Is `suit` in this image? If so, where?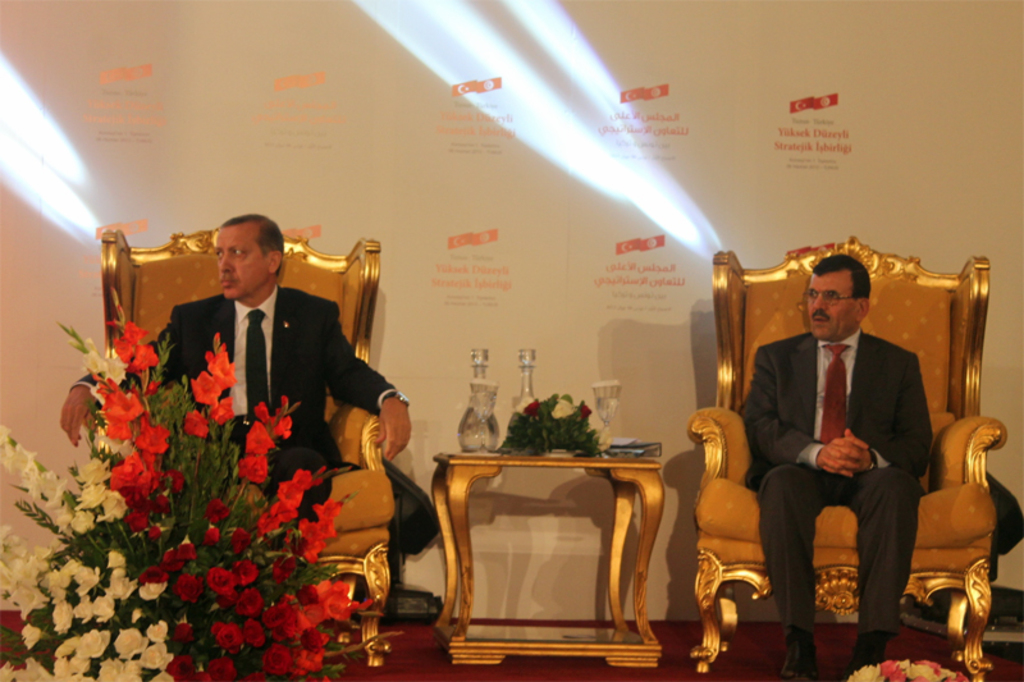
Yes, at region(83, 235, 388, 585).
